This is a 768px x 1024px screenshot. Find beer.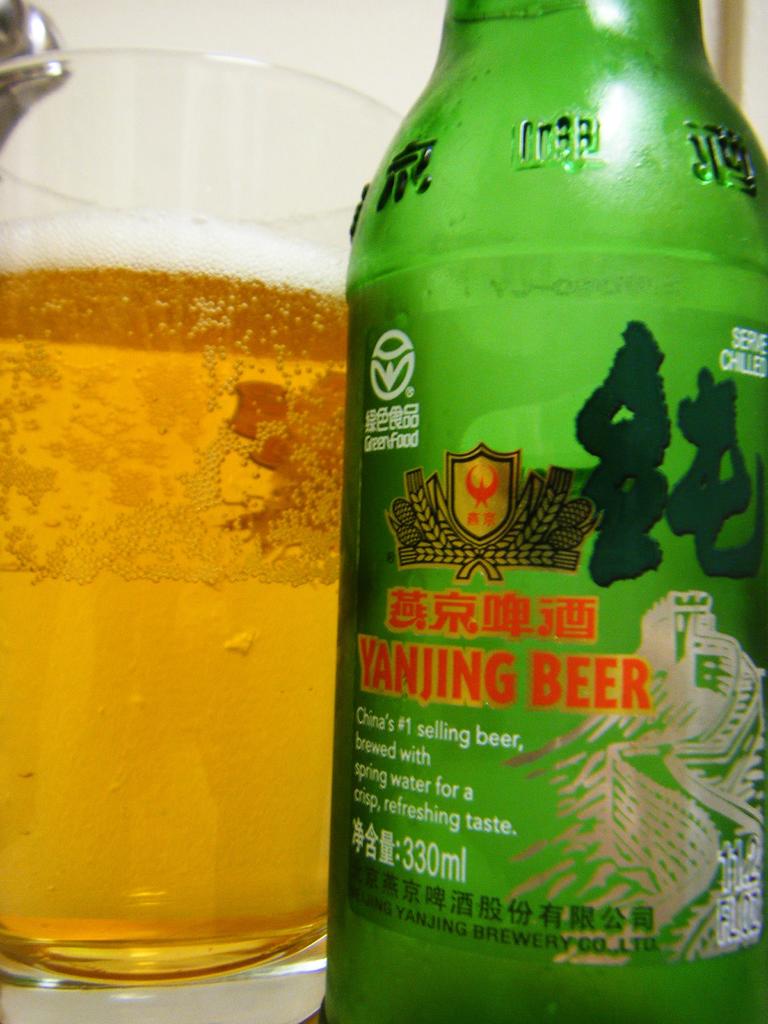
Bounding box: (337, 0, 767, 1009).
